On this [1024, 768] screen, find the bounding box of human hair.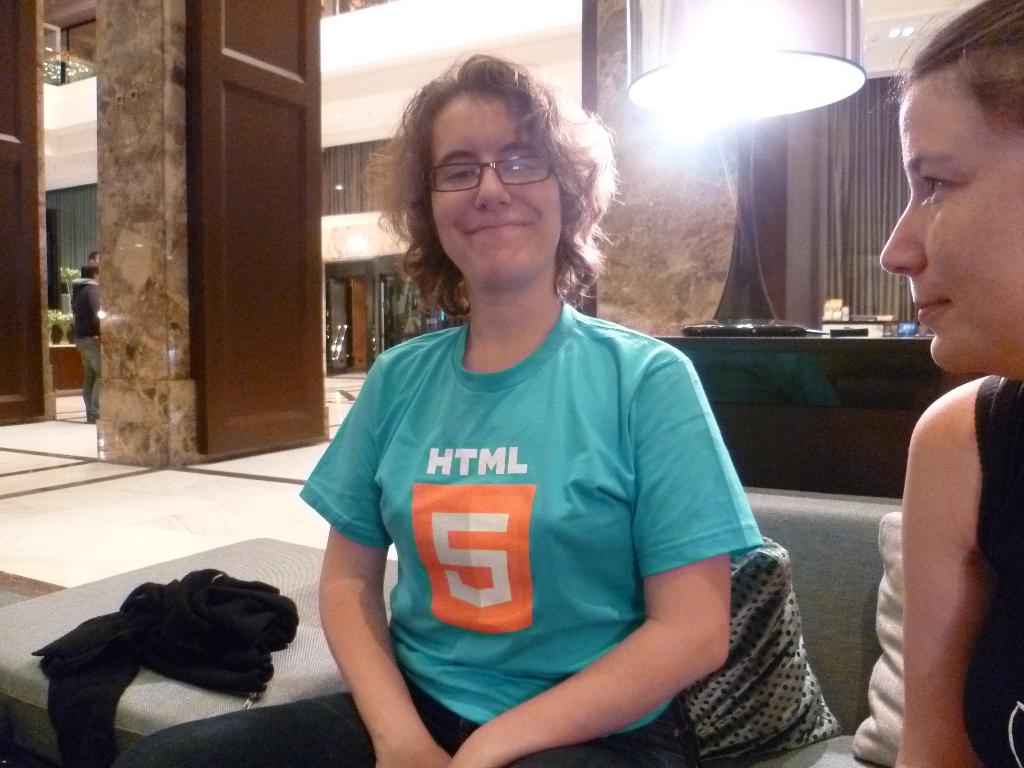
Bounding box: <region>79, 264, 100, 285</region>.
